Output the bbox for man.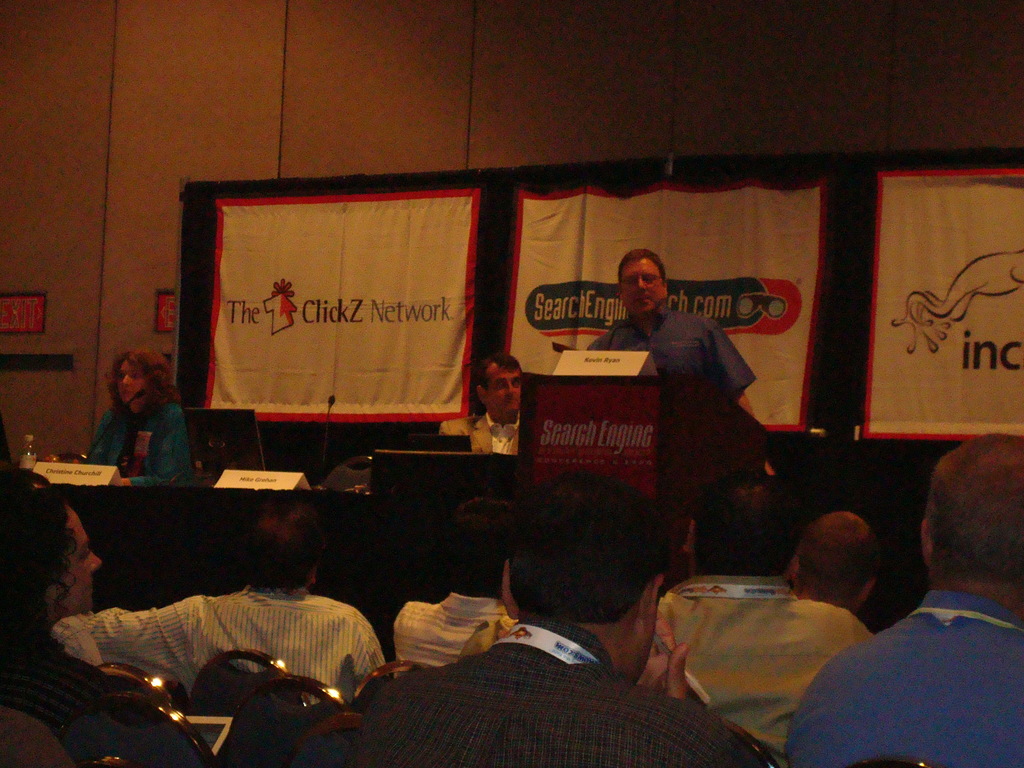
<box>391,515,492,675</box>.
